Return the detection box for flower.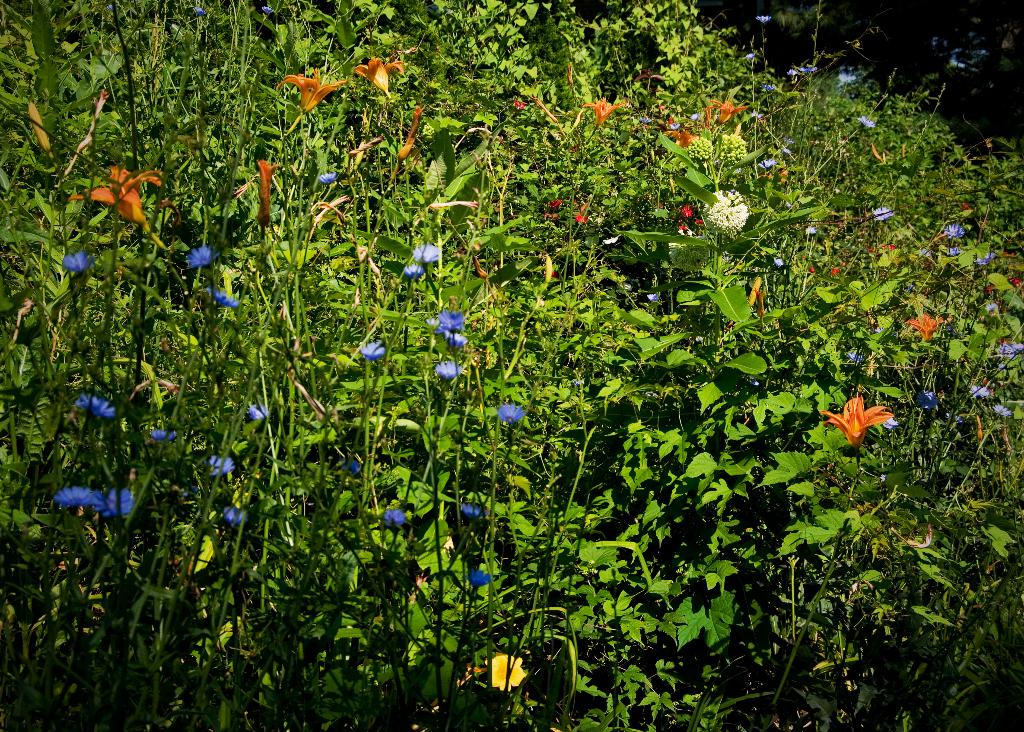
x1=252, y1=156, x2=282, y2=217.
